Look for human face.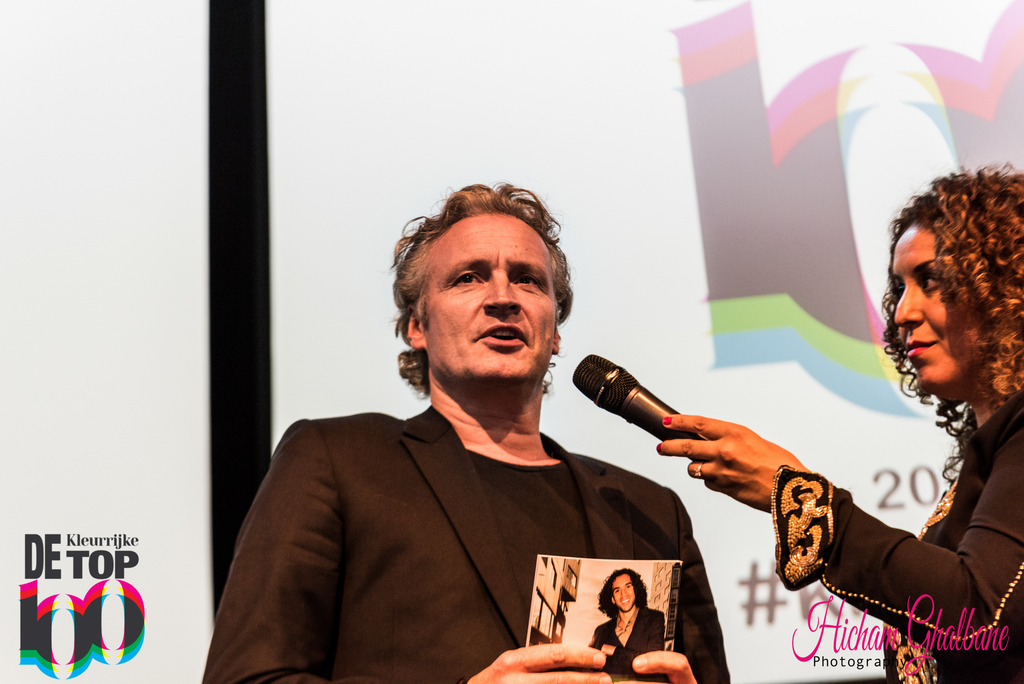
Found: (612,573,636,610).
